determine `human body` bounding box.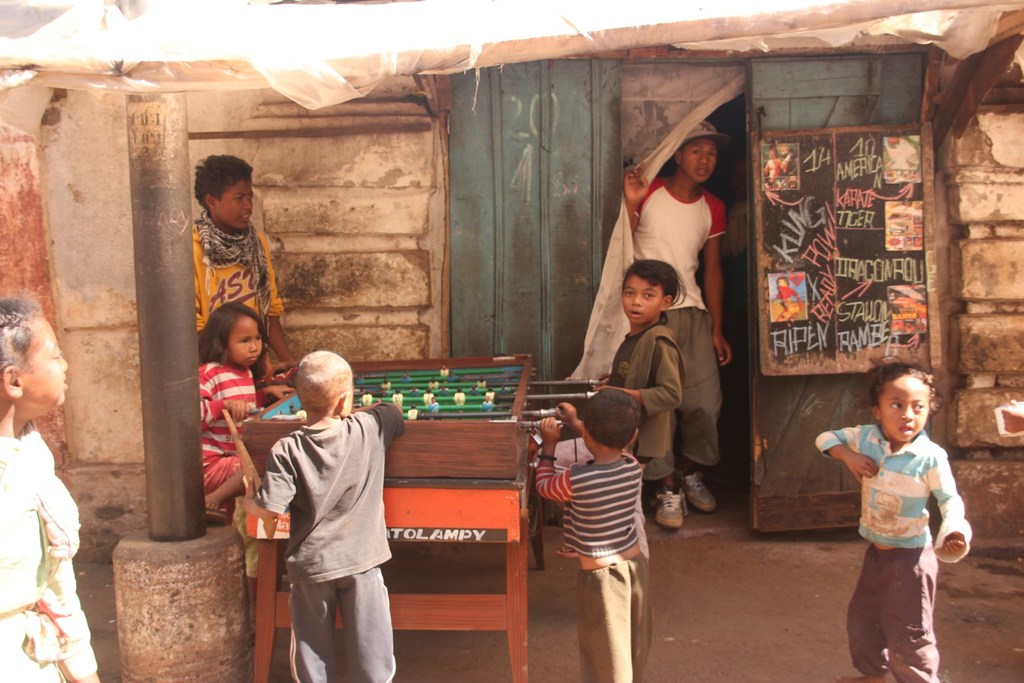
Determined: 529:384:653:682.
